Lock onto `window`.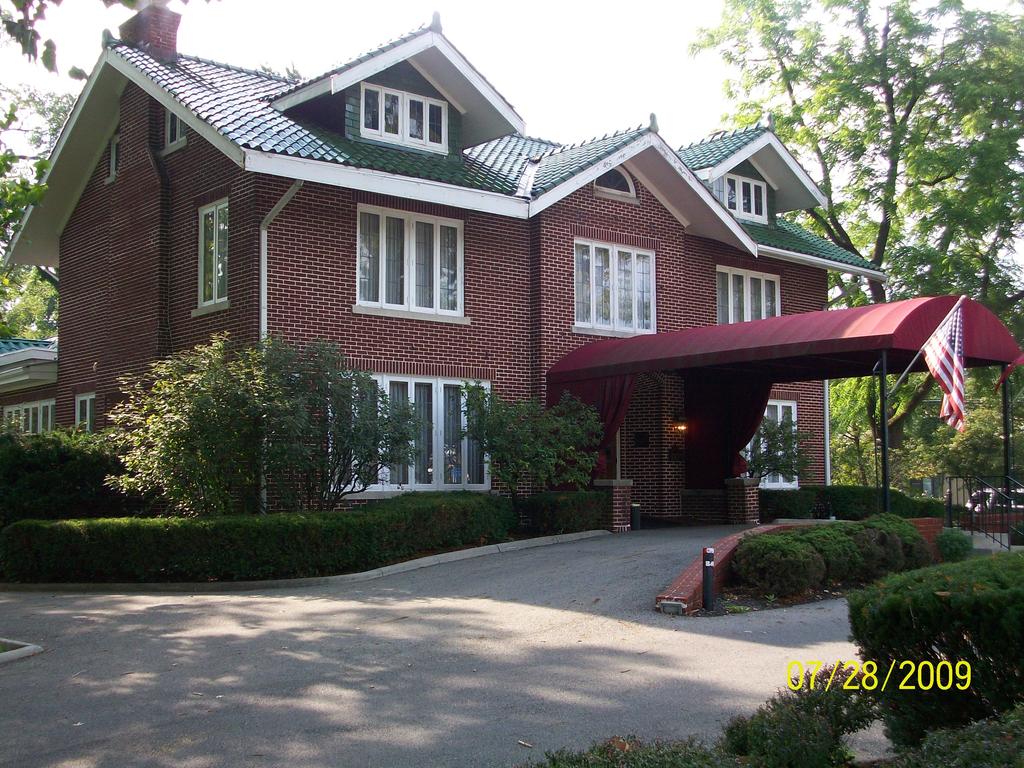
Locked: box=[200, 197, 230, 305].
